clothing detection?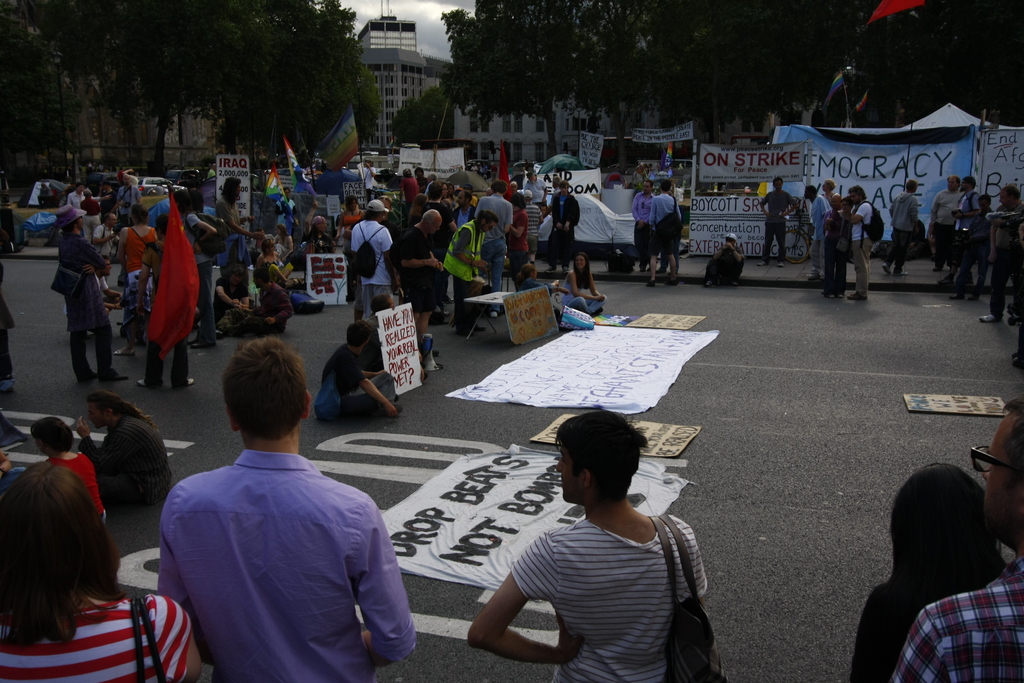
crop(956, 204, 991, 297)
